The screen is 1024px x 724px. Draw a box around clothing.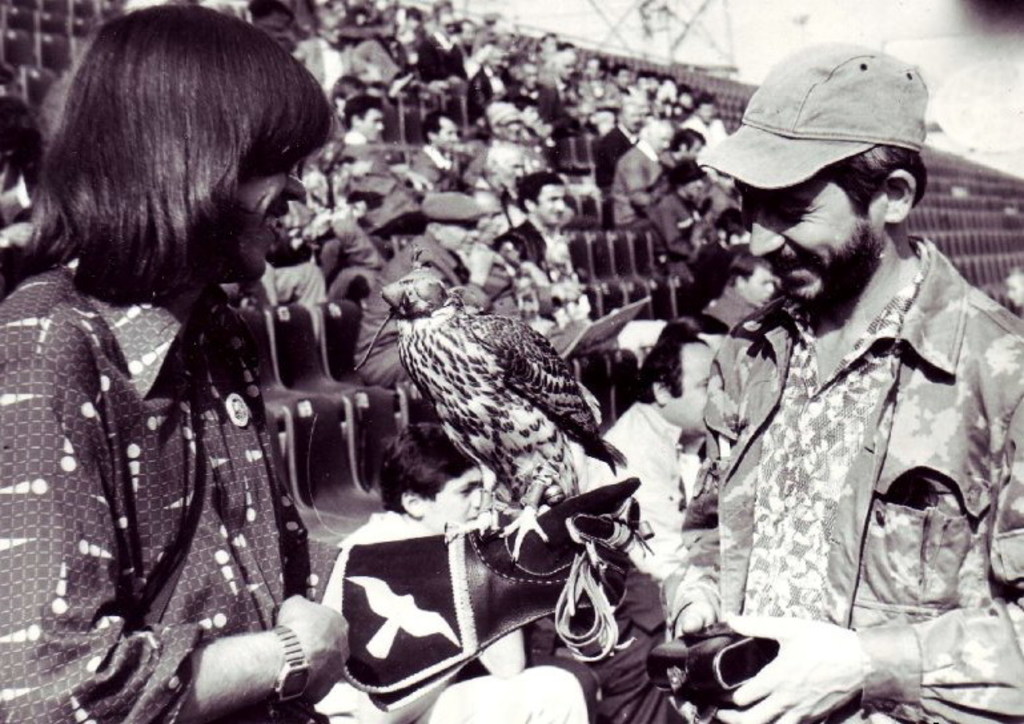
crop(659, 153, 707, 201).
